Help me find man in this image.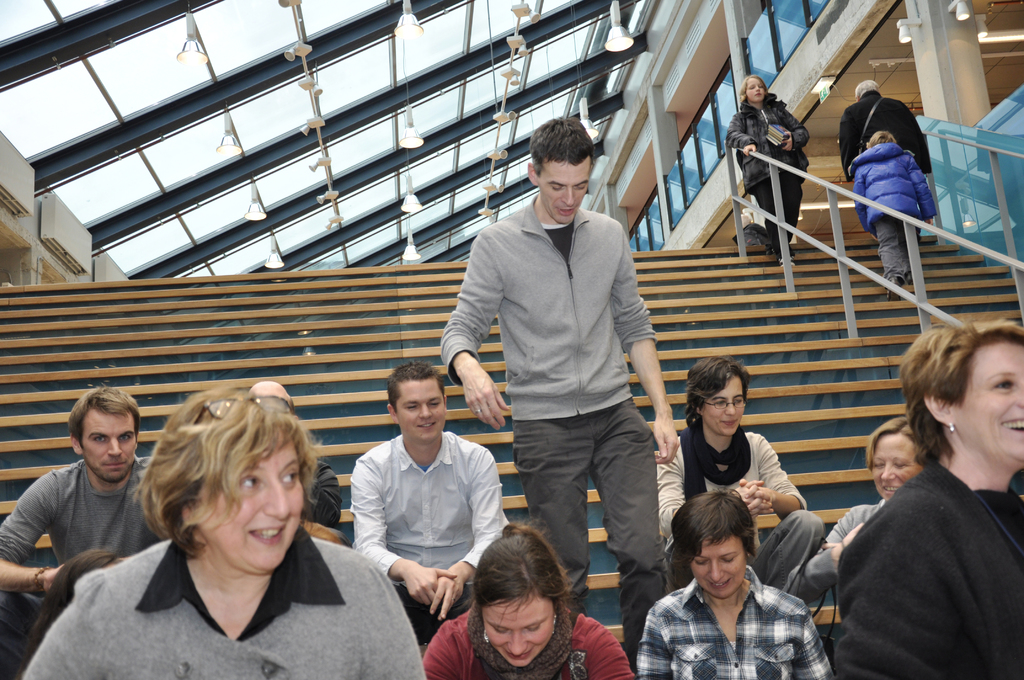
Found it: left=0, top=384, right=156, bottom=679.
